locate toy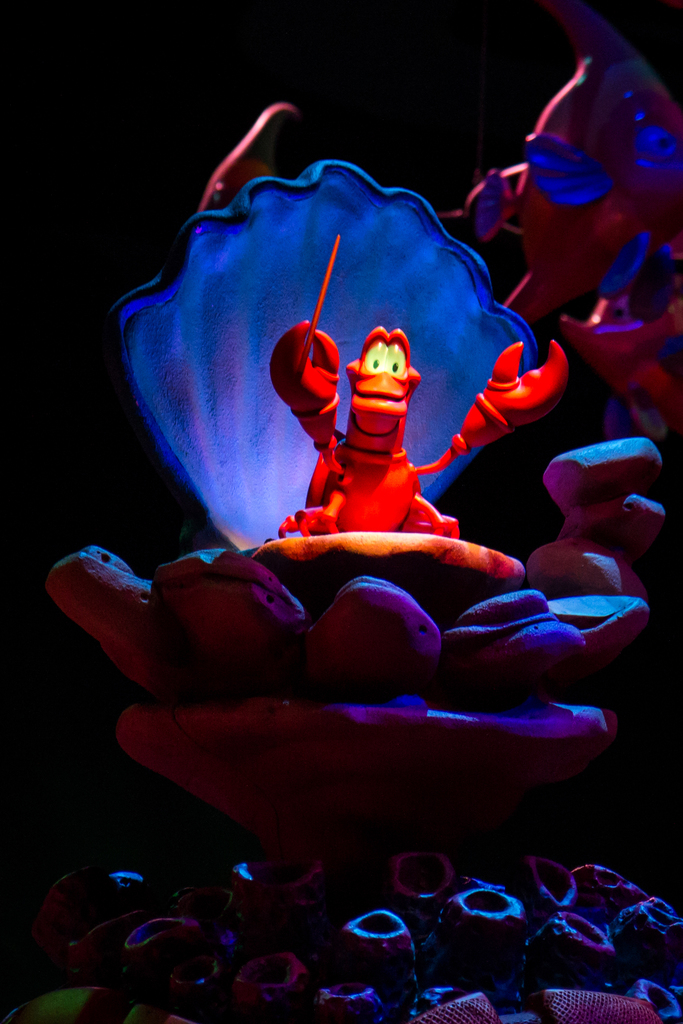
bbox(268, 234, 576, 633)
